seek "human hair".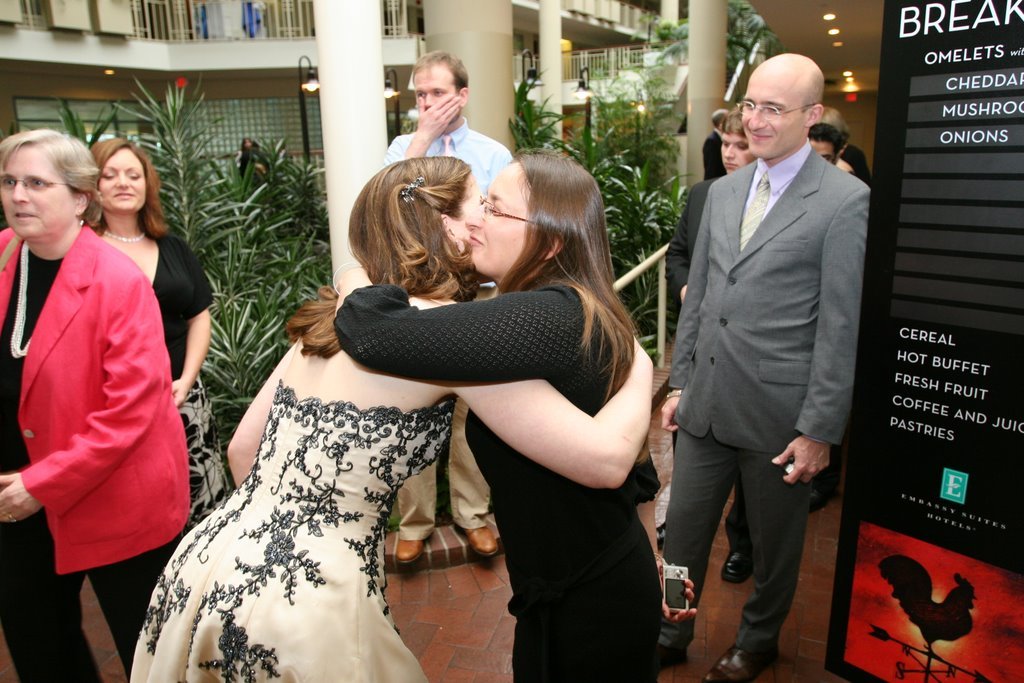
[267,155,473,361].
